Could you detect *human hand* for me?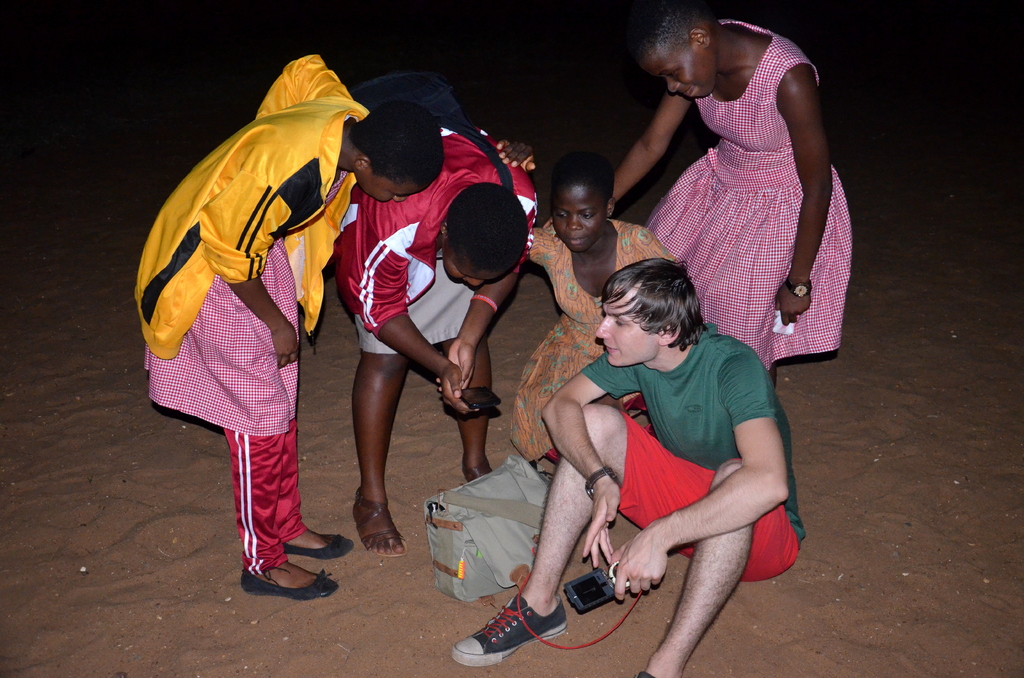
Detection result: locate(493, 138, 539, 176).
